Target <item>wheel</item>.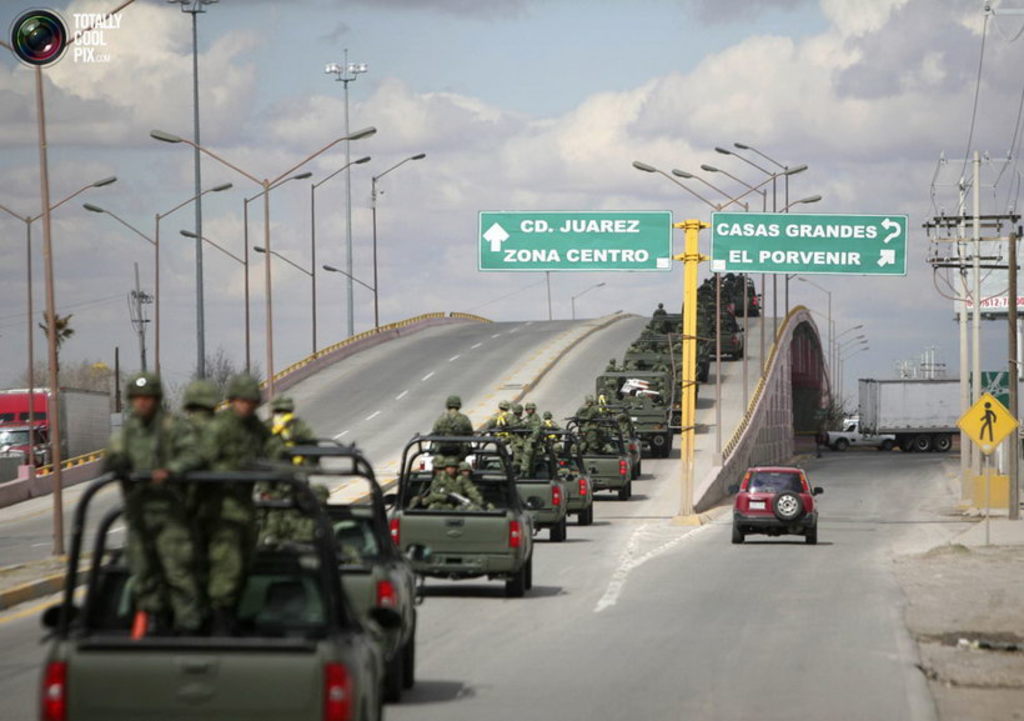
Target region: [x1=631, y1=461, x2=639, y2=479].
